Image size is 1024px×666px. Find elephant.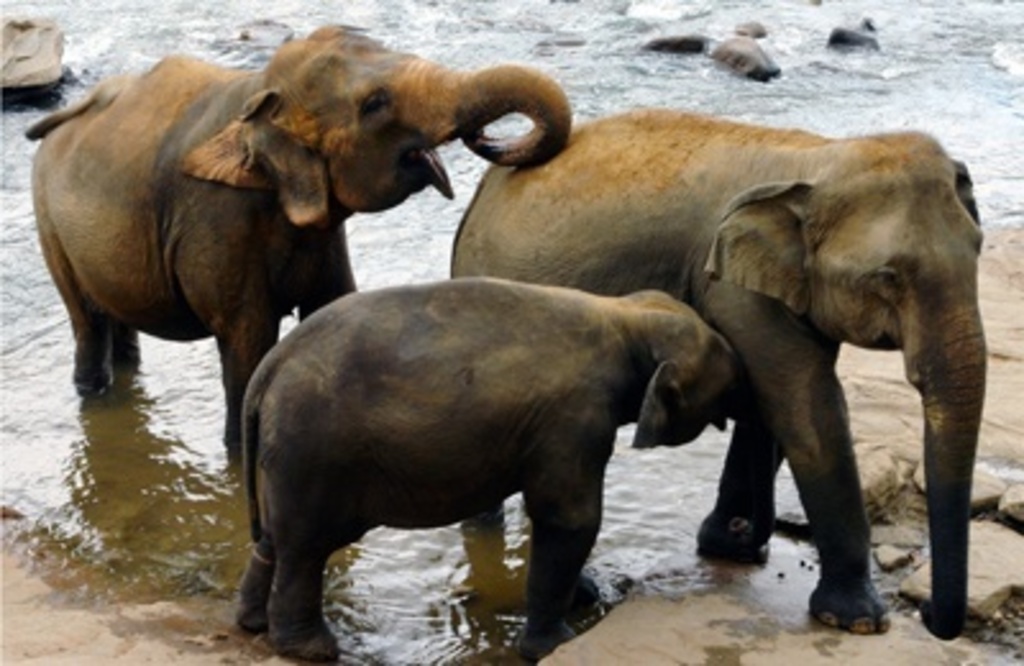
{"left": 31, "top": 18, "right": 568, "bottom": 392}.
